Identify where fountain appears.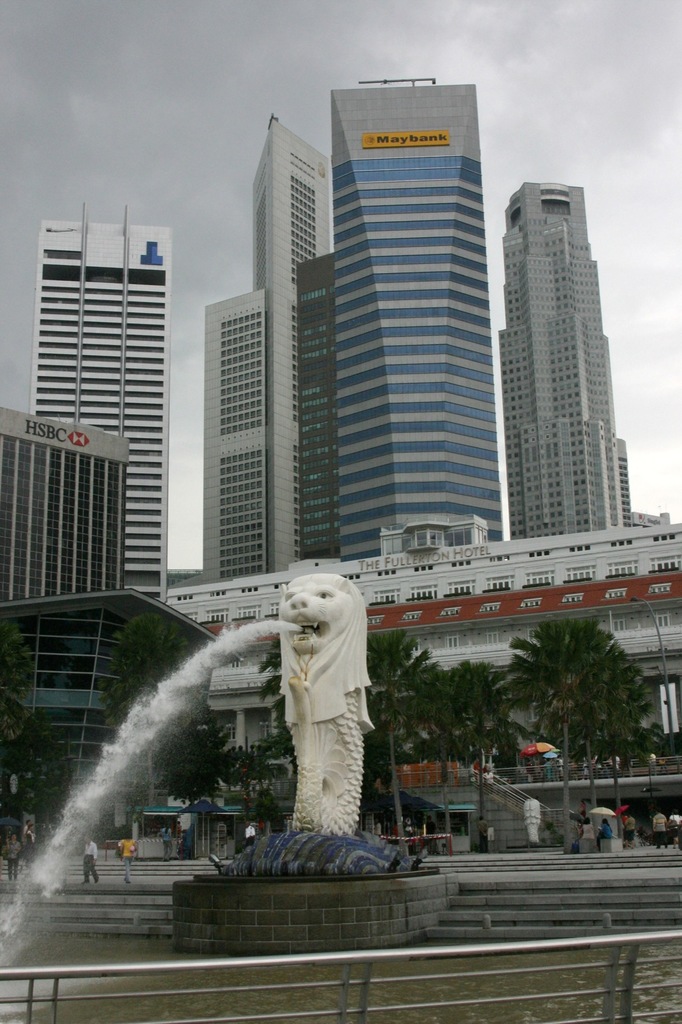
Appears at (0, 562, 463, 967).
